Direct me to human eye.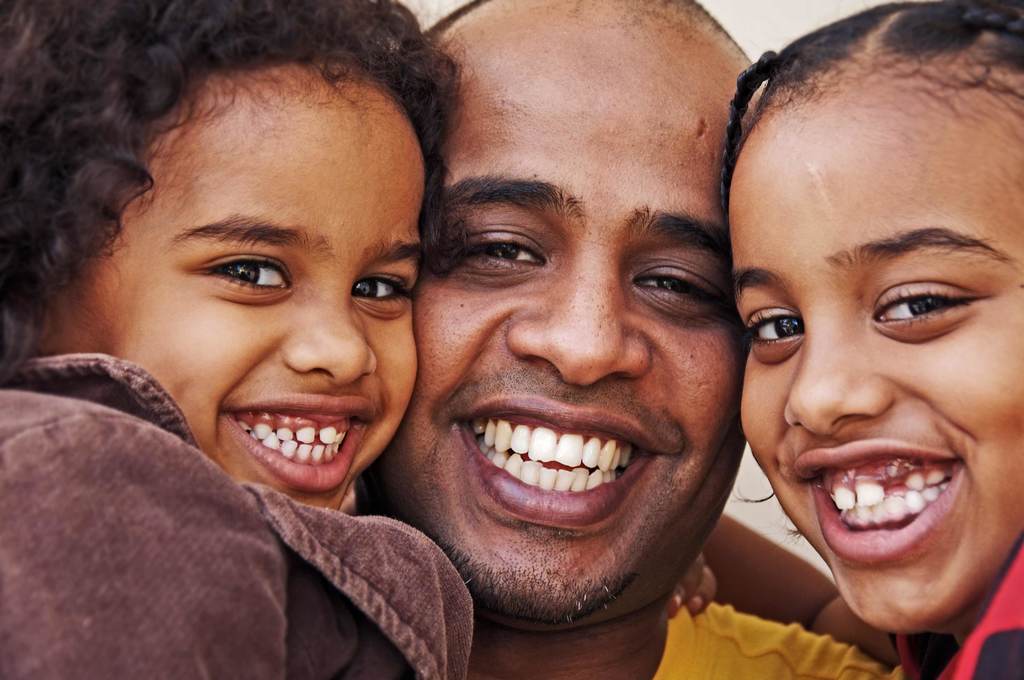
Direction: 737,303,803,363.
